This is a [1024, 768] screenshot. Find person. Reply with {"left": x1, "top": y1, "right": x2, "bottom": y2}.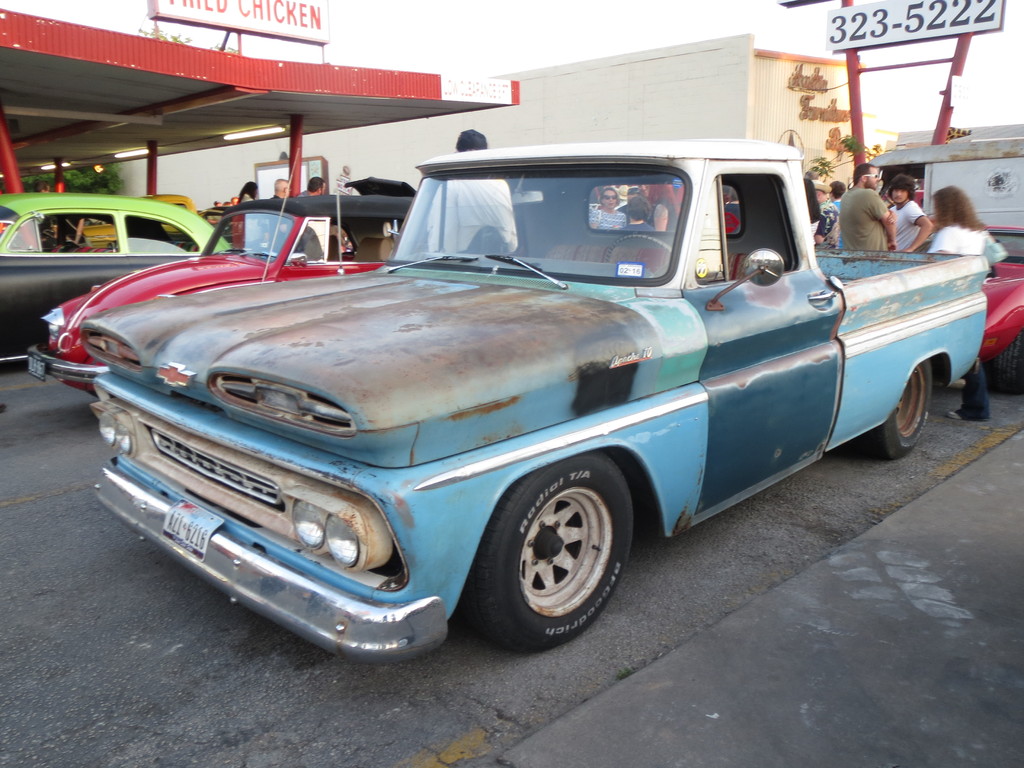
{"left": 884, "top": 175, "right": 931, "bottom": 249}.
